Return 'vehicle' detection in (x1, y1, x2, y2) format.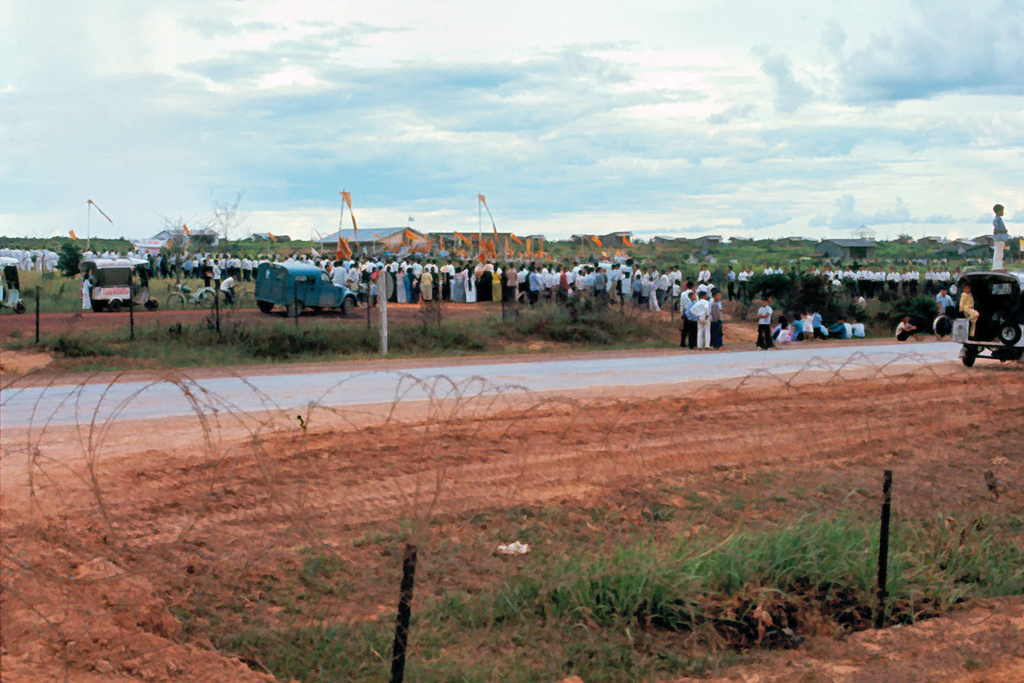
(83, 257, 156, 309).
